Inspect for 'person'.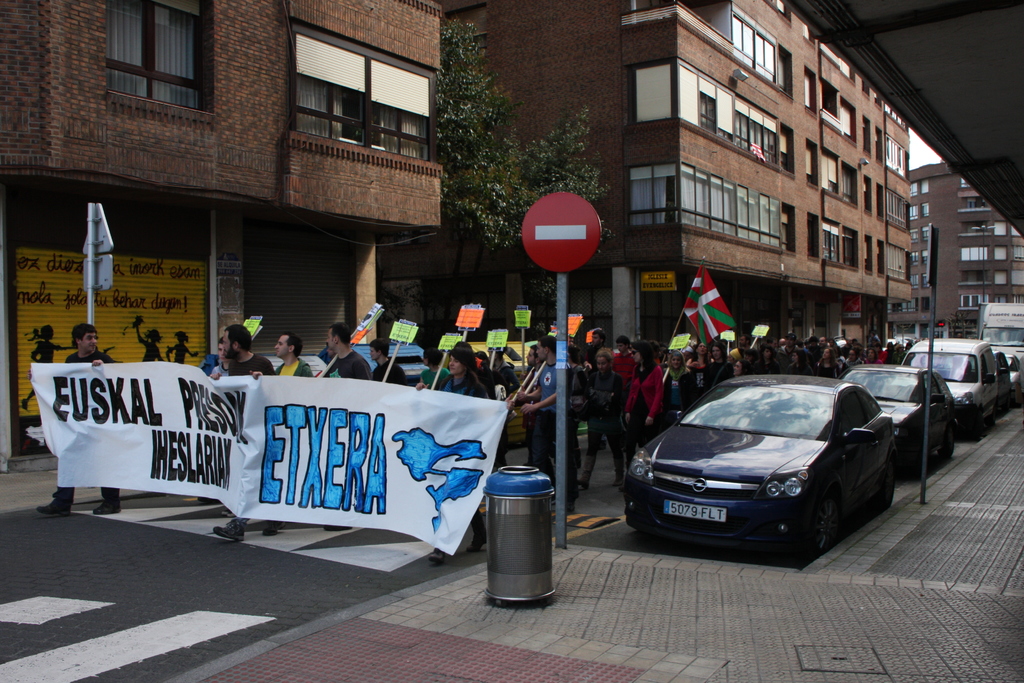
Inspection: [777,333,799,372].
